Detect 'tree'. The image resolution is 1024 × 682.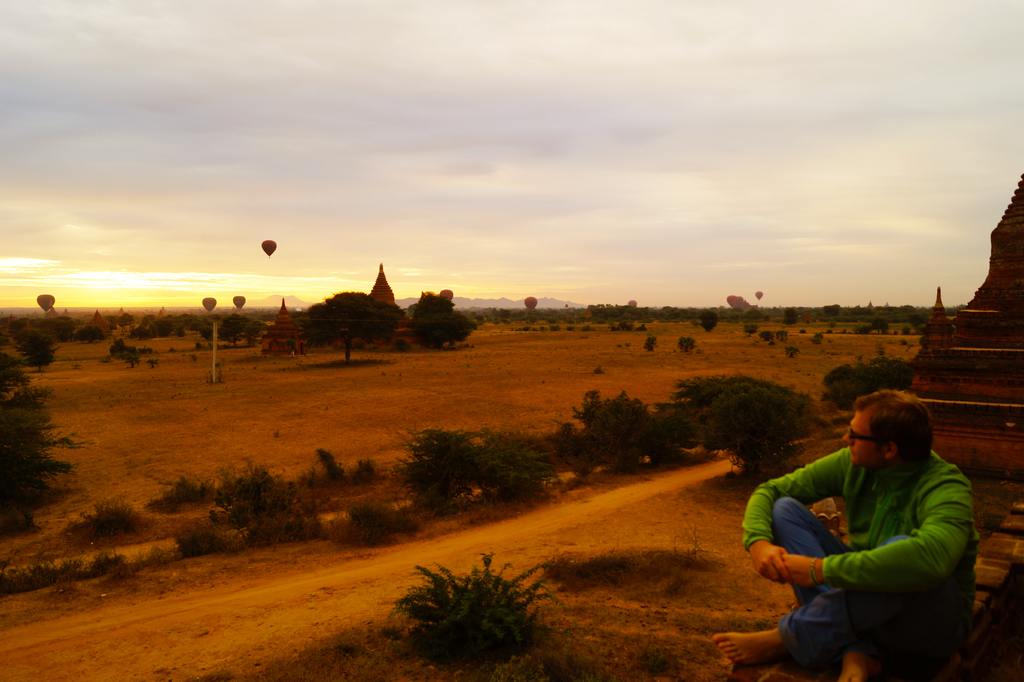
select_region(73, 323, 114, 343).
